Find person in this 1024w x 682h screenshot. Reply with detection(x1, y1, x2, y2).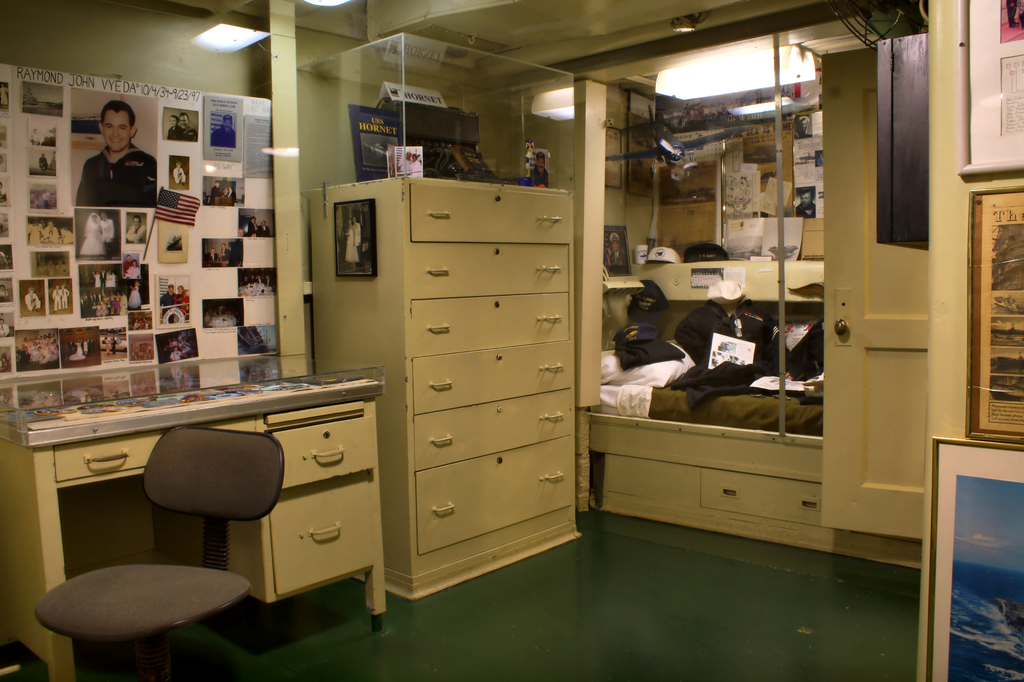
detection(81, 214, 104, 255).
